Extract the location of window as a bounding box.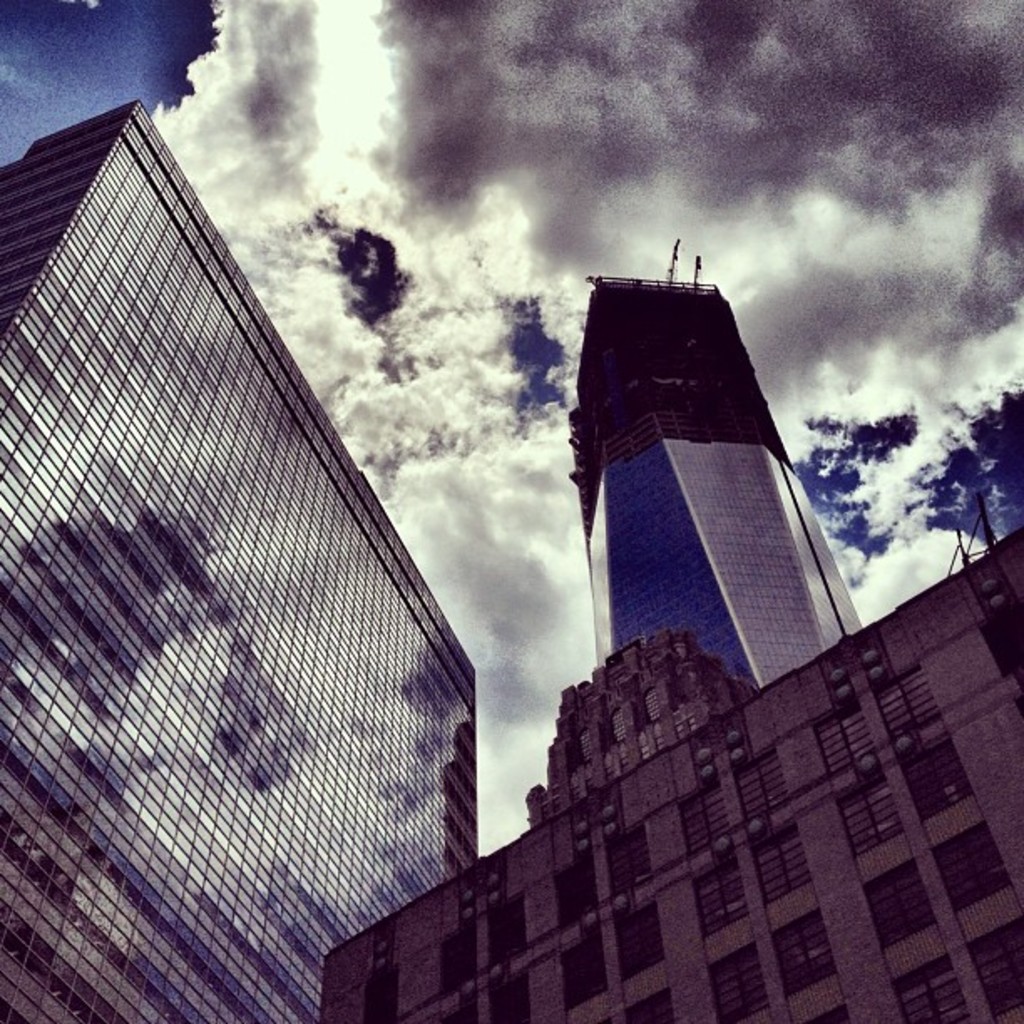
pyautogui.locateOnScreen(561, 925, 616, 1004).
